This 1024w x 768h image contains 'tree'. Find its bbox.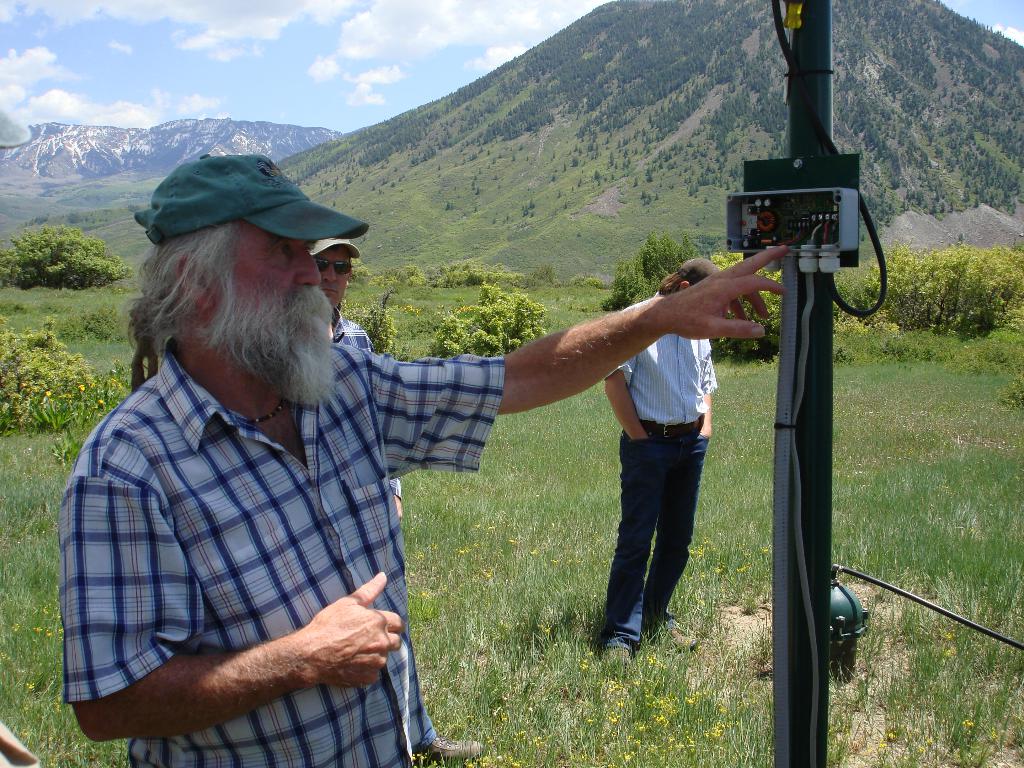
select_region(0, 326, 100, 440).
